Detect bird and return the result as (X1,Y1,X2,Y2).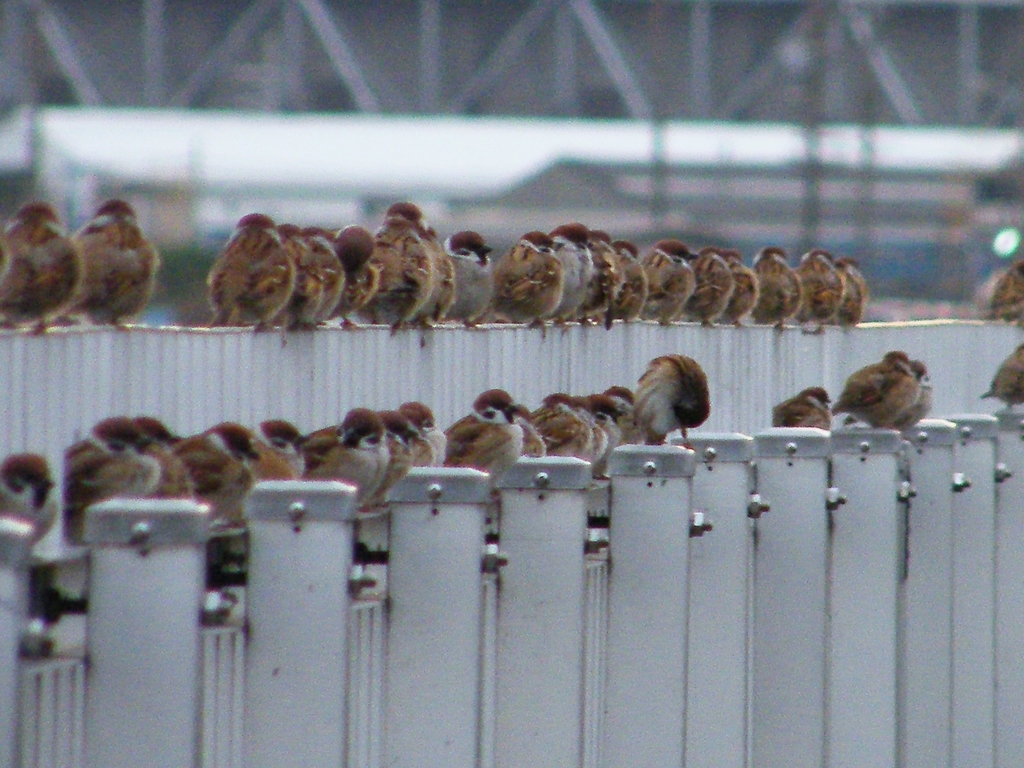
(0,447,57,553).
